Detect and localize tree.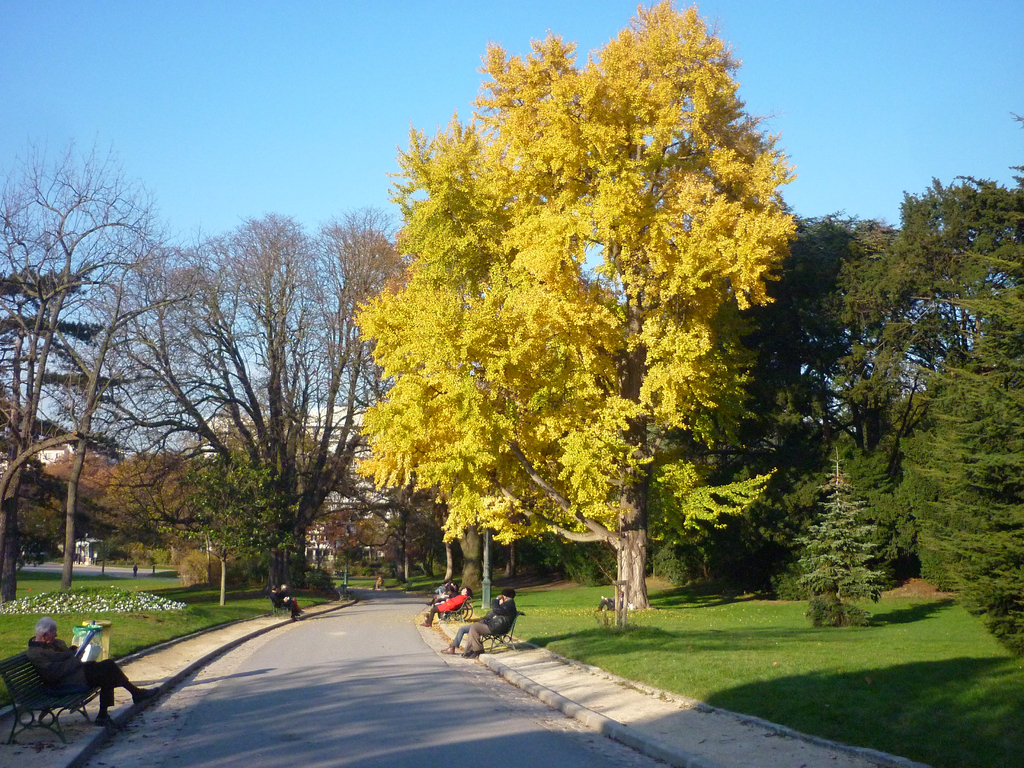
Localized at {"left": 348, "top": 29, "right": 822, "bottom": 641}.
